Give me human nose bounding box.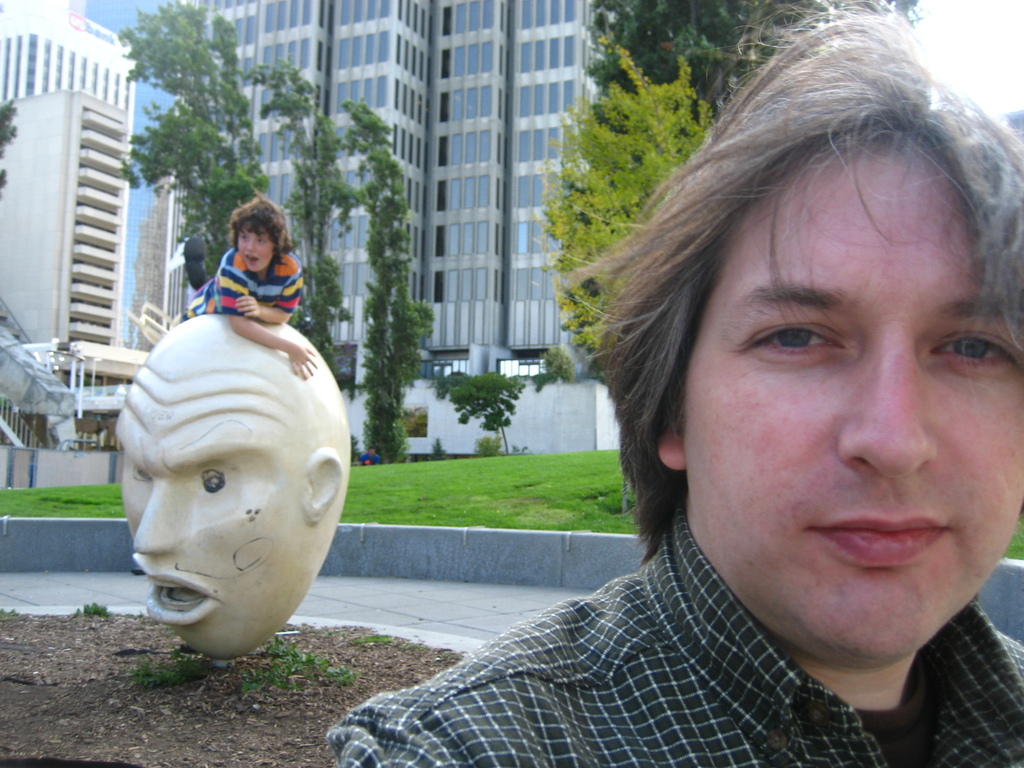
132/486/179/554.
